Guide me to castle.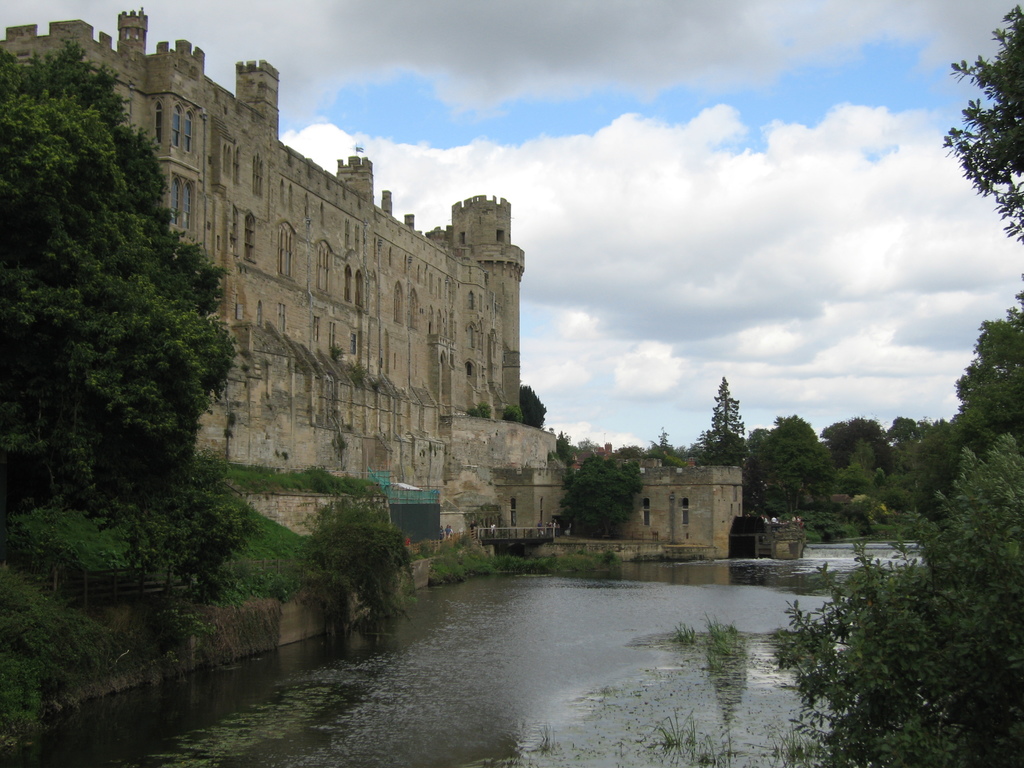
Guidance: crop(0, 6, 744, 564).
